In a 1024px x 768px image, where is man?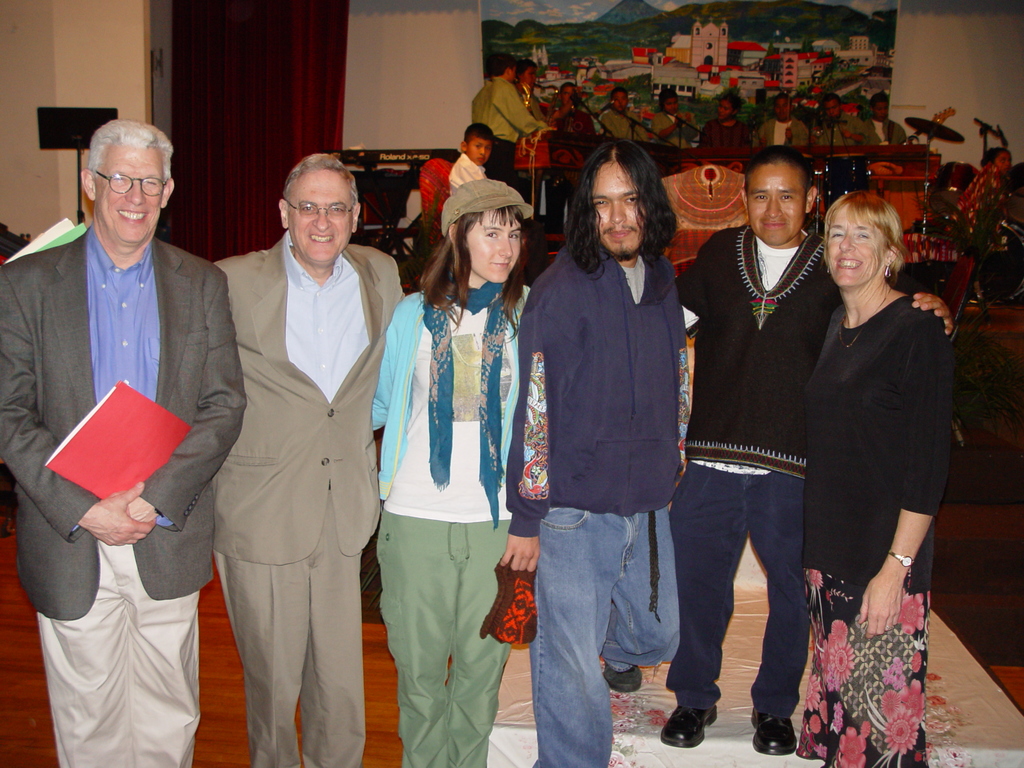
(x1=675, y1=138, x2=954, y2=755).
